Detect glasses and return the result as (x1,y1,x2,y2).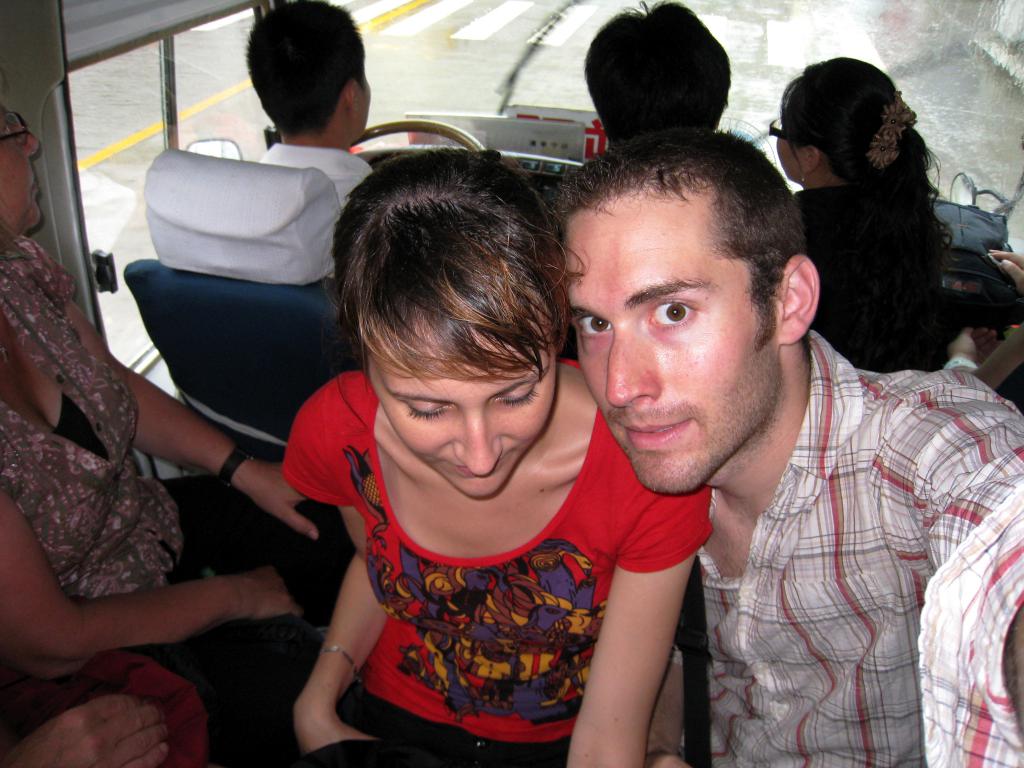
(766,115,806,154).
